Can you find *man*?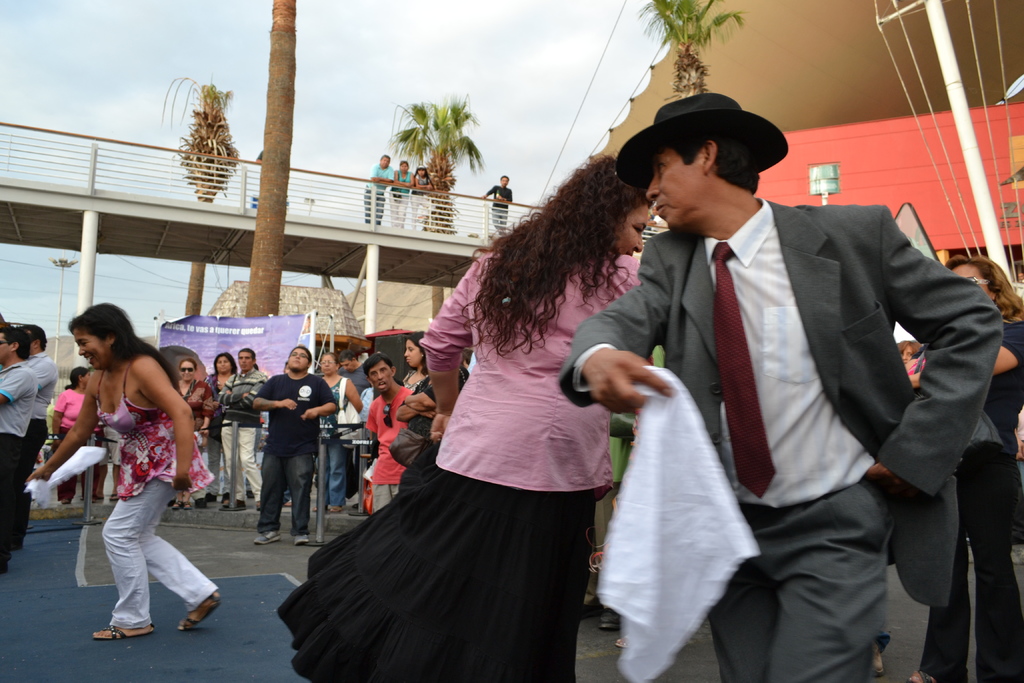
Yes, bounding box: (252, 345, 337, 542).
